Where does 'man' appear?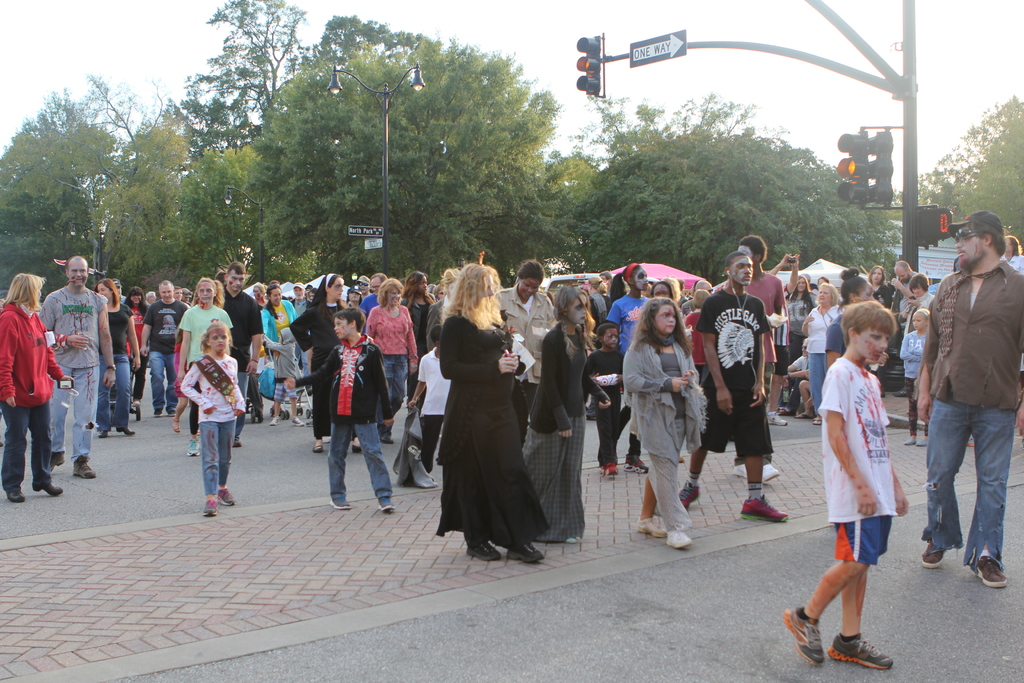
Appears at locate(362, 272, 394, 325).
